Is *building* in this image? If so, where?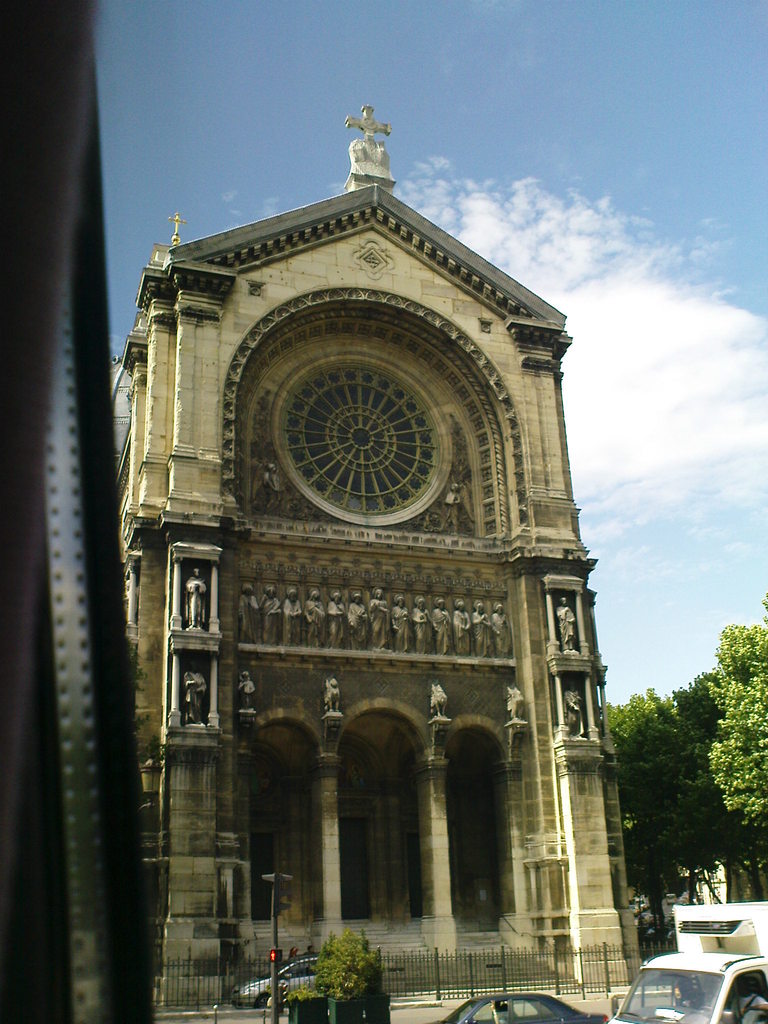
Yes, at l=114, t=108, r=646, b=1018.
